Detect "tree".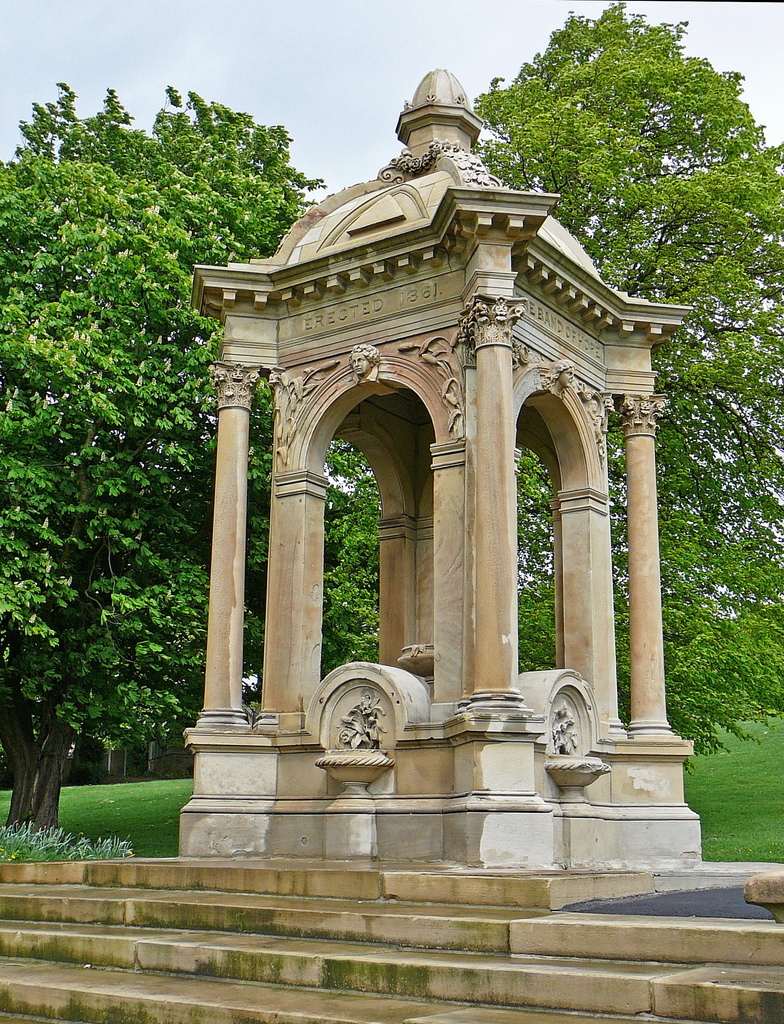
Detected at left=0, top=81, right=367, bottom=851.
